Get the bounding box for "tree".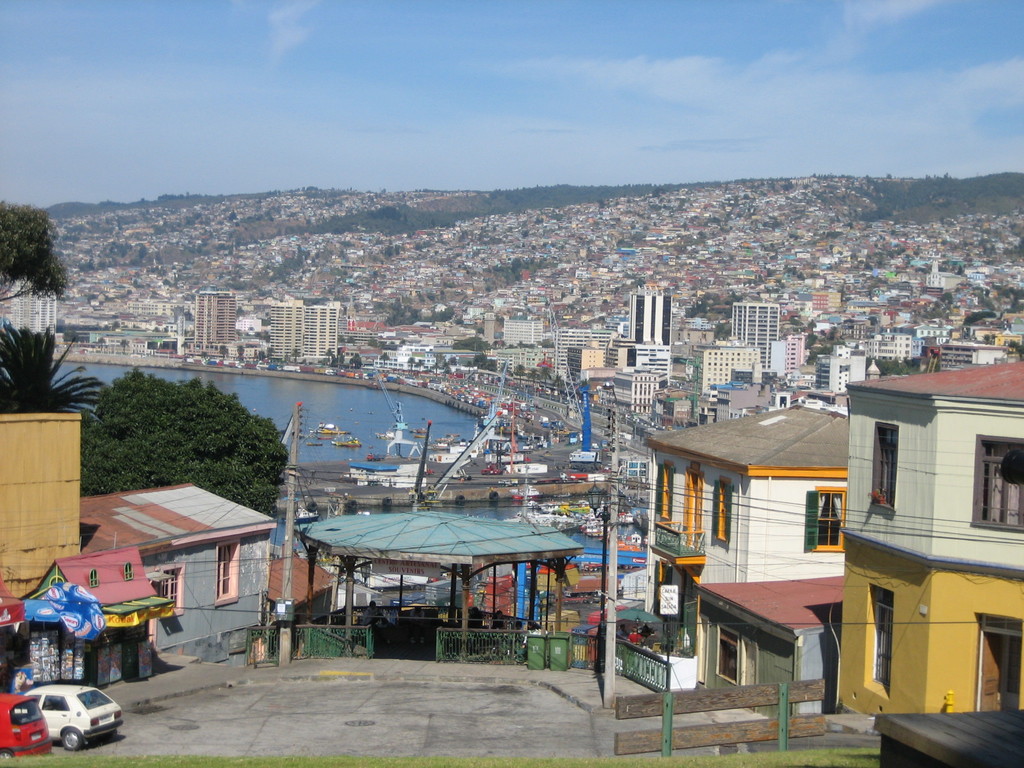
box(0, 197, 67, 308).
